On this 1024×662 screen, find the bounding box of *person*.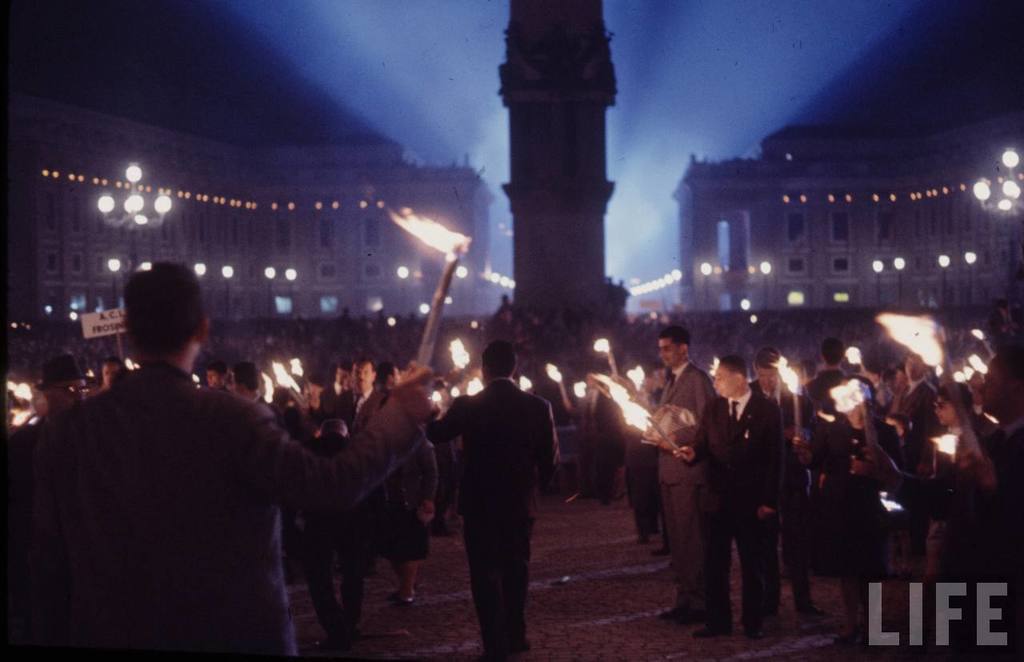
Bounding box: box(634, 324, 705, 633).
